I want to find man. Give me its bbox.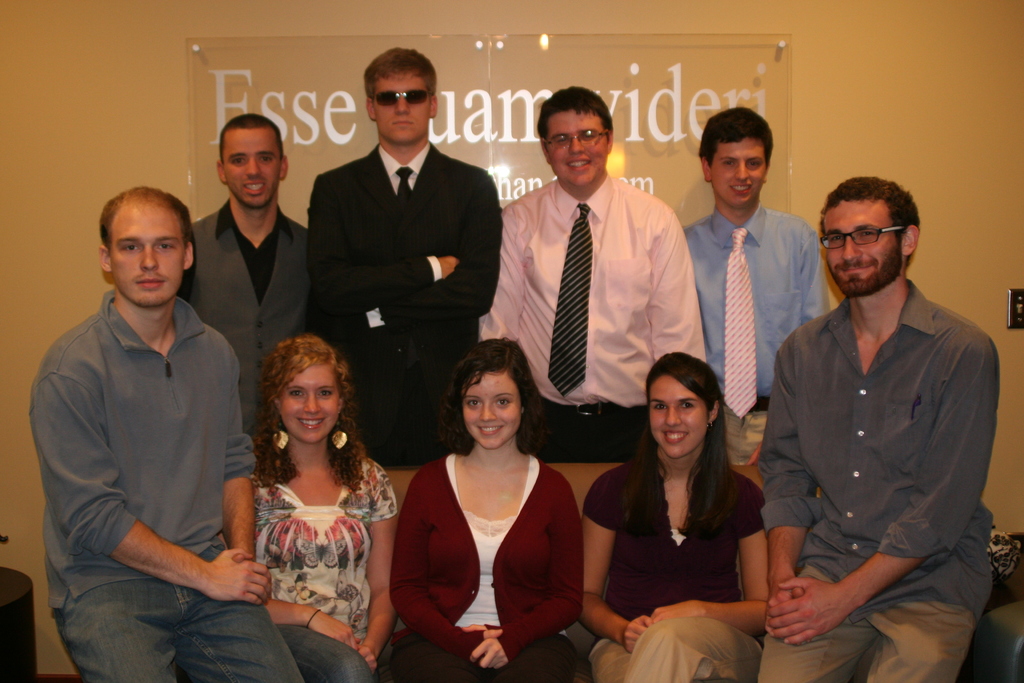
detection(476, 85, 706, 461).
